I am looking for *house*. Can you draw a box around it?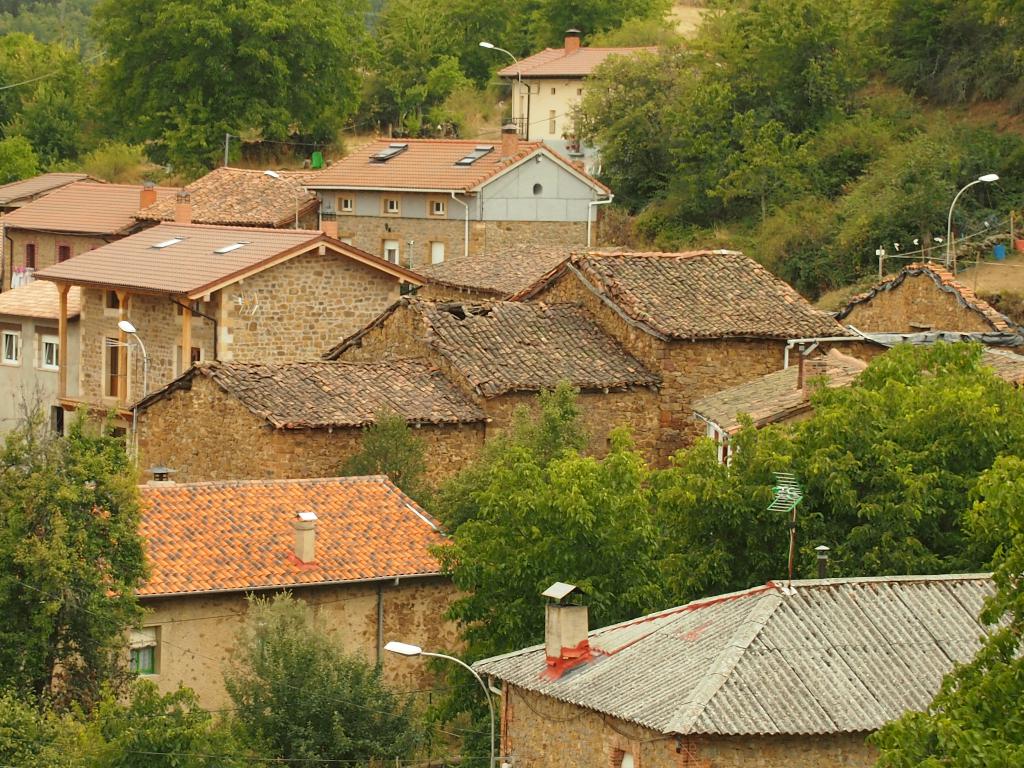
Sure, the bounding box is pyautogui.locateOnScreen(473, 570, 1016, 767).
